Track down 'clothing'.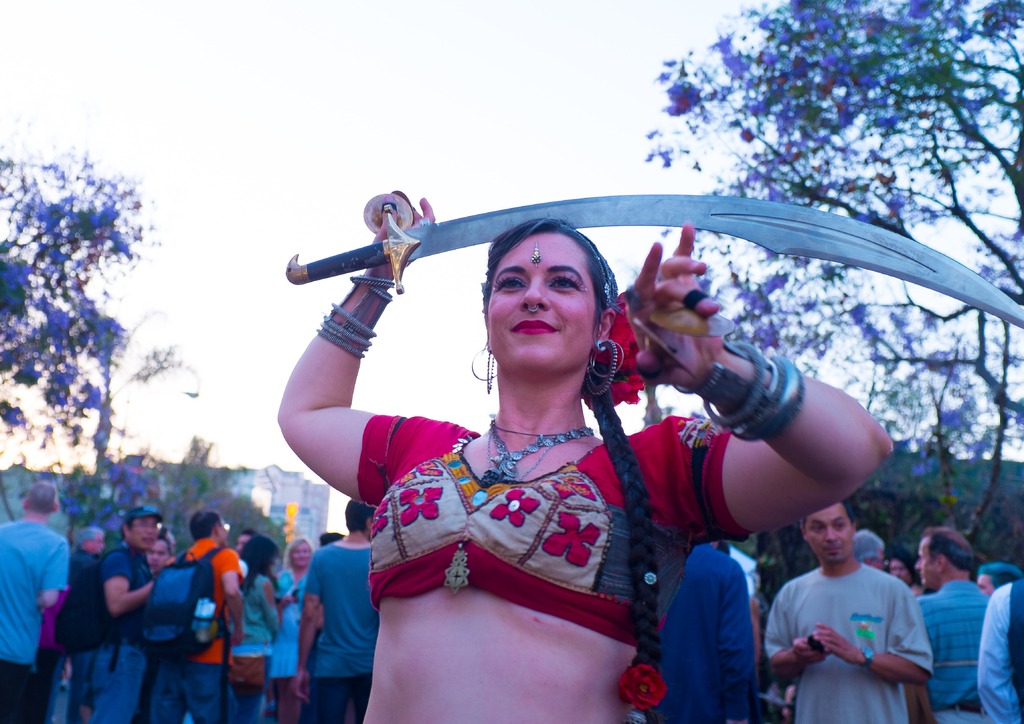
Tracked to left=138, top=527, right=237, bottom=723.
